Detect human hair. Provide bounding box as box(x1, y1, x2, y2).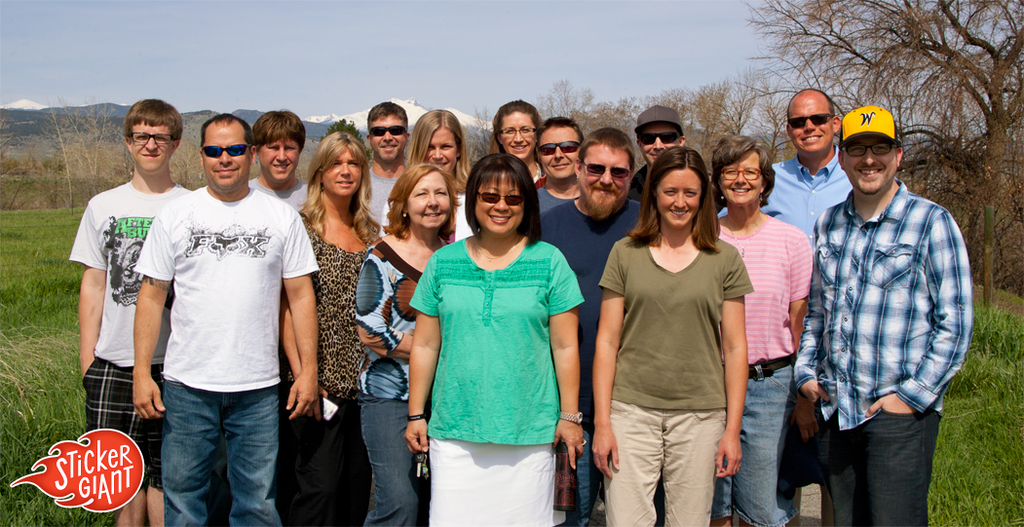
box(403, 108, 473, 177).
